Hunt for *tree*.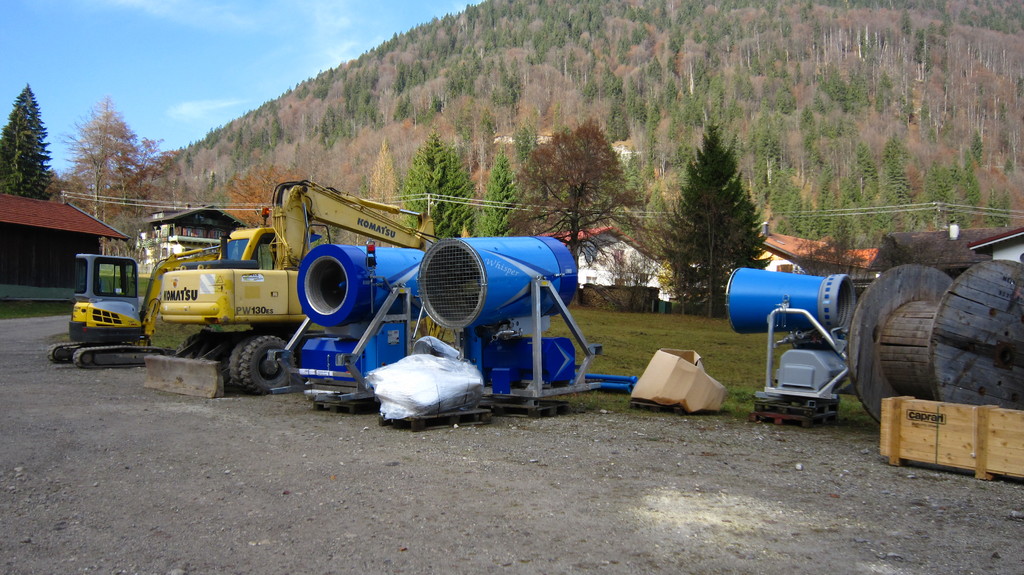
Hunted down at select_region(664, 127, 780, 285).
